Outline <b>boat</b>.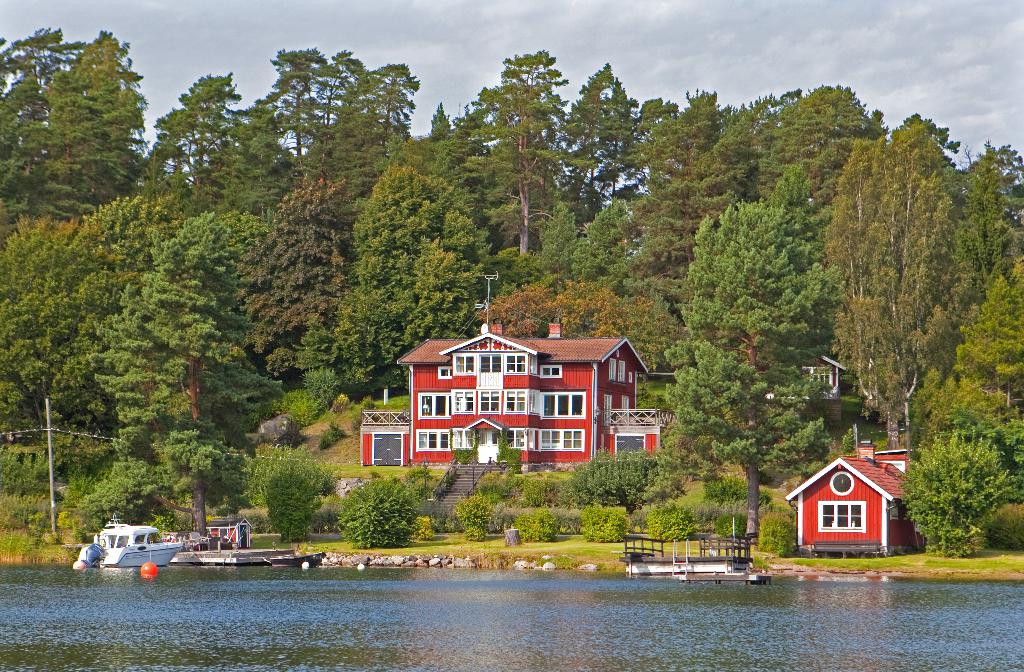
Outline: {"x1": 80, "y1": 527, "x2": 191, "y2": 580}.
